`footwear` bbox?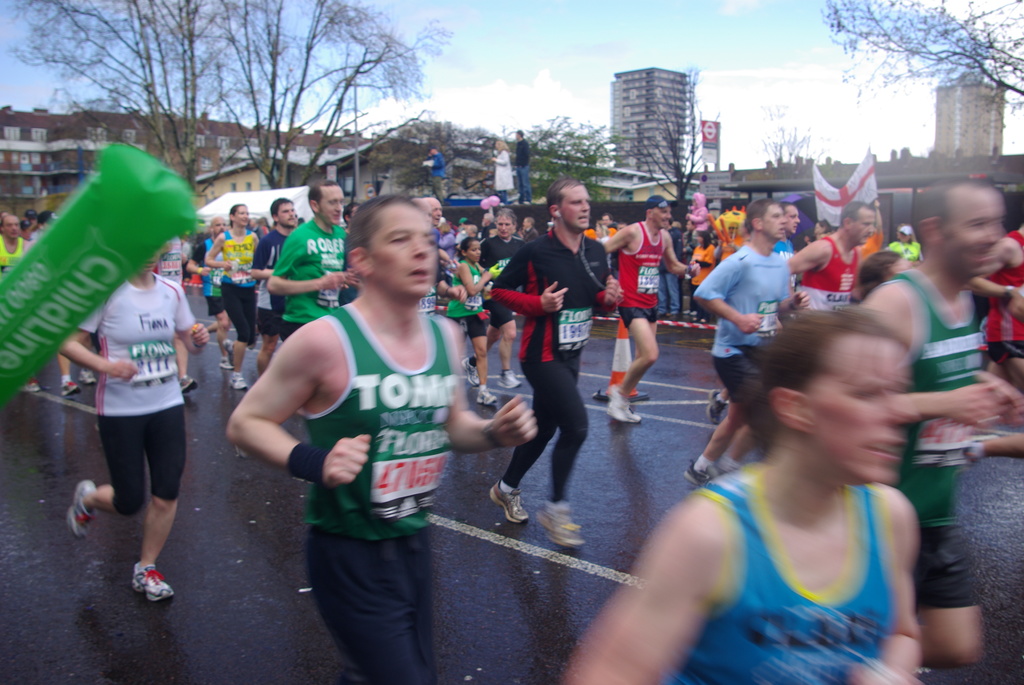
detection(718, 454, 740, 474)
